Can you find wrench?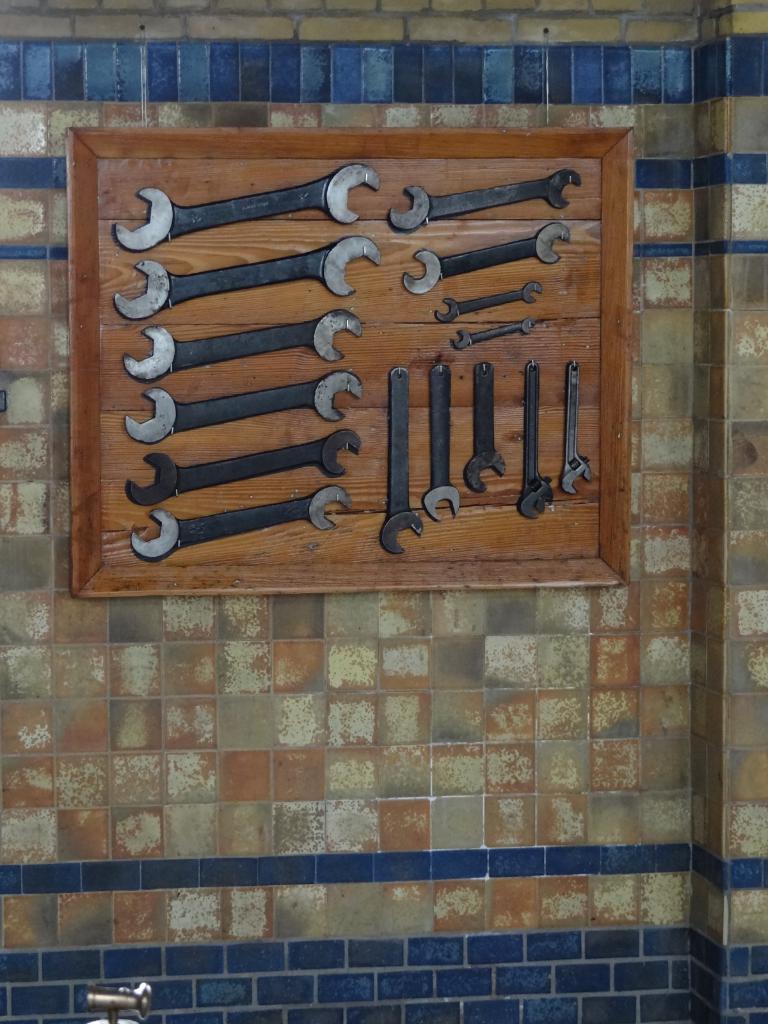
Yes, bounding box: [557,359,591,497].
